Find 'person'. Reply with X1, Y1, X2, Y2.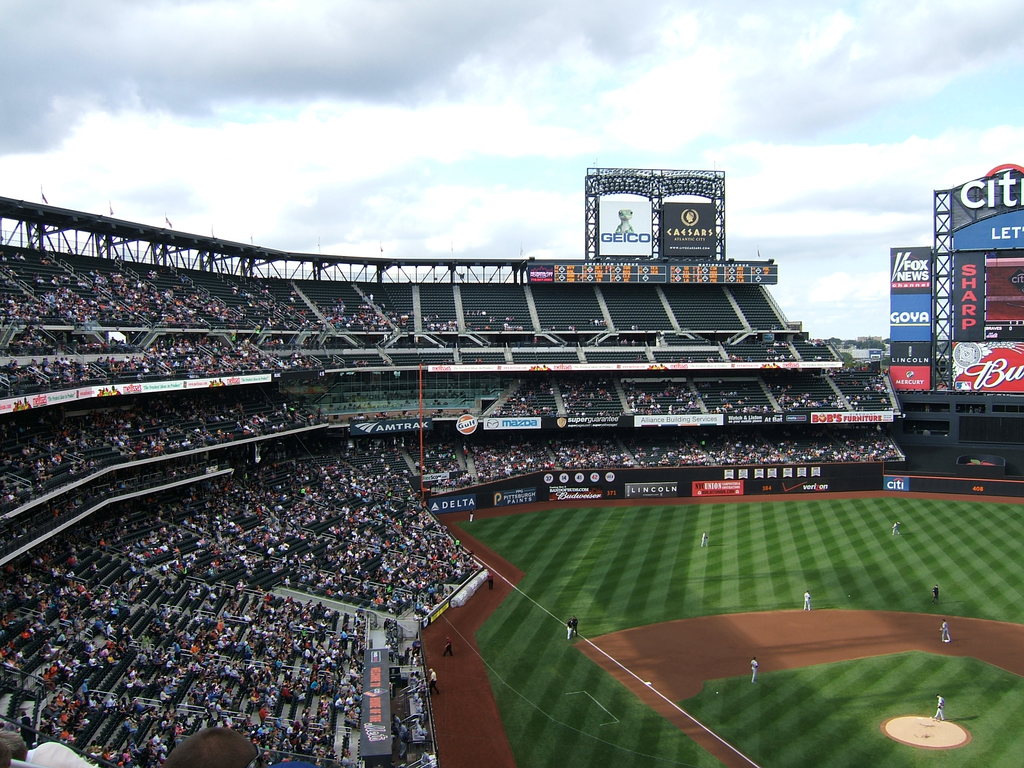
702, 536, 708, 547.
